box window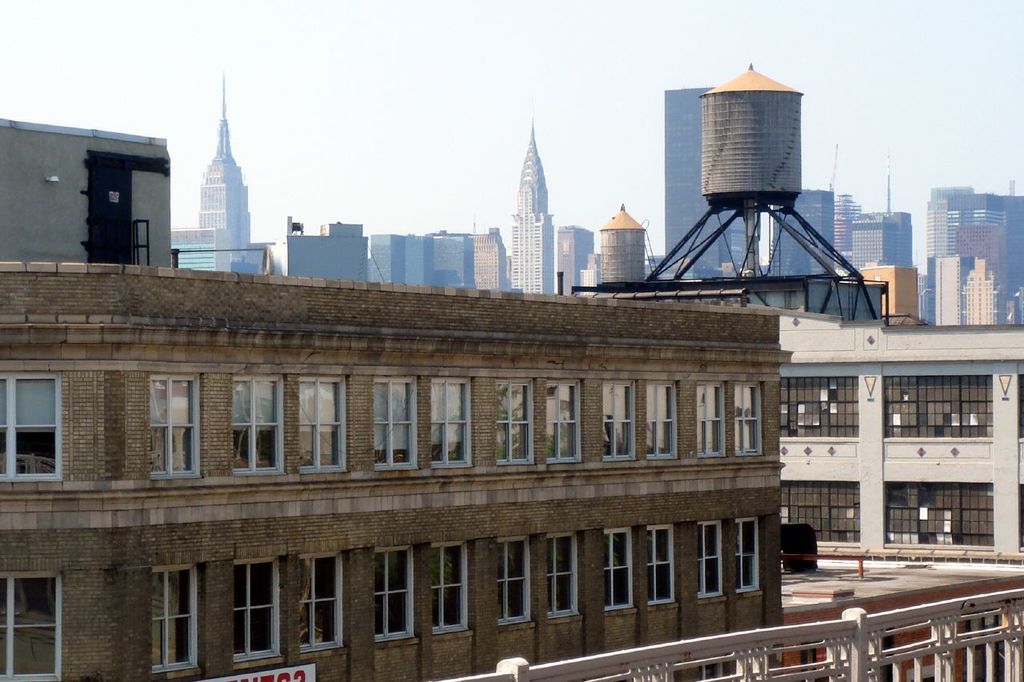
BBox(493, 540, 530, 627)
